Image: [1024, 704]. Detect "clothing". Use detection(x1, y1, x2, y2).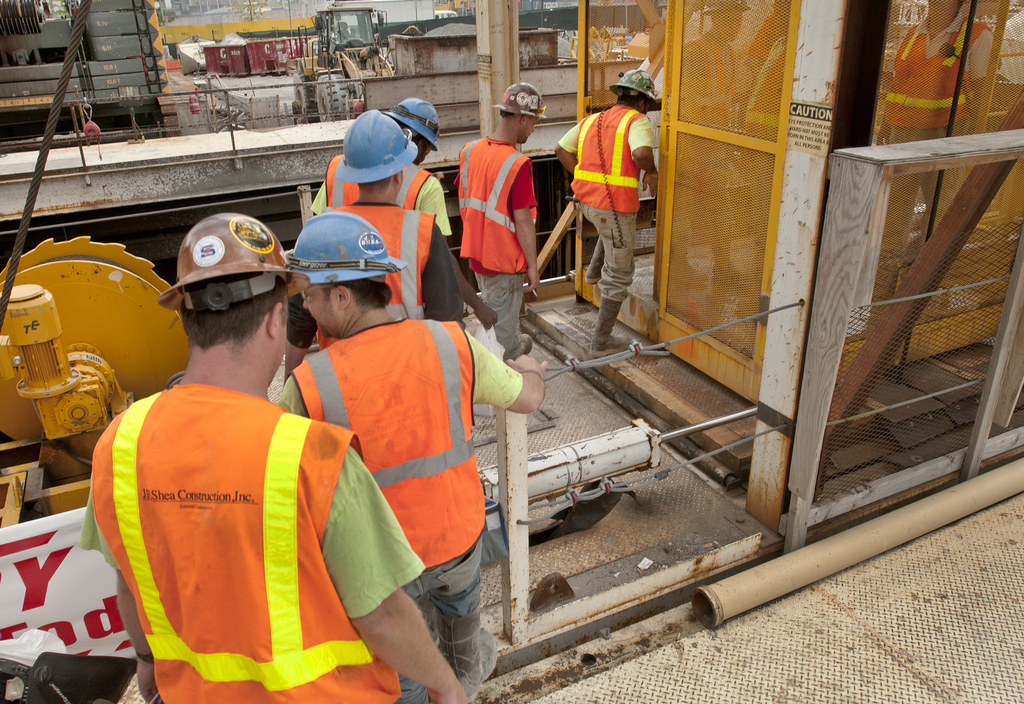
detection(322, 196, 468, 337).
